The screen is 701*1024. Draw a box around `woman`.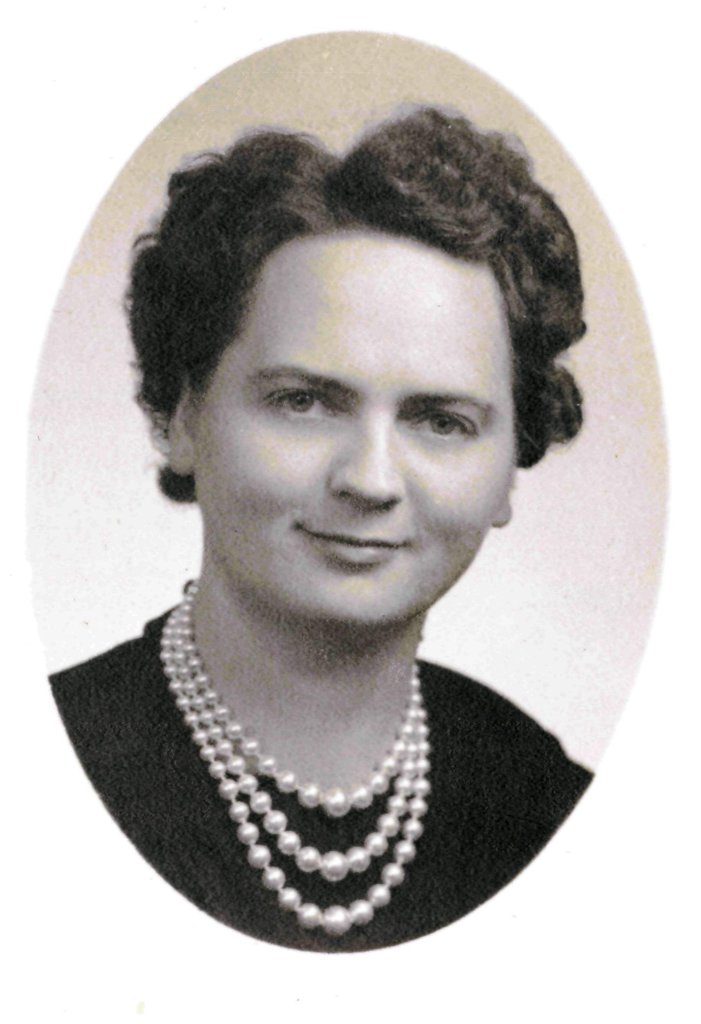
76, 0, 671, 993.
